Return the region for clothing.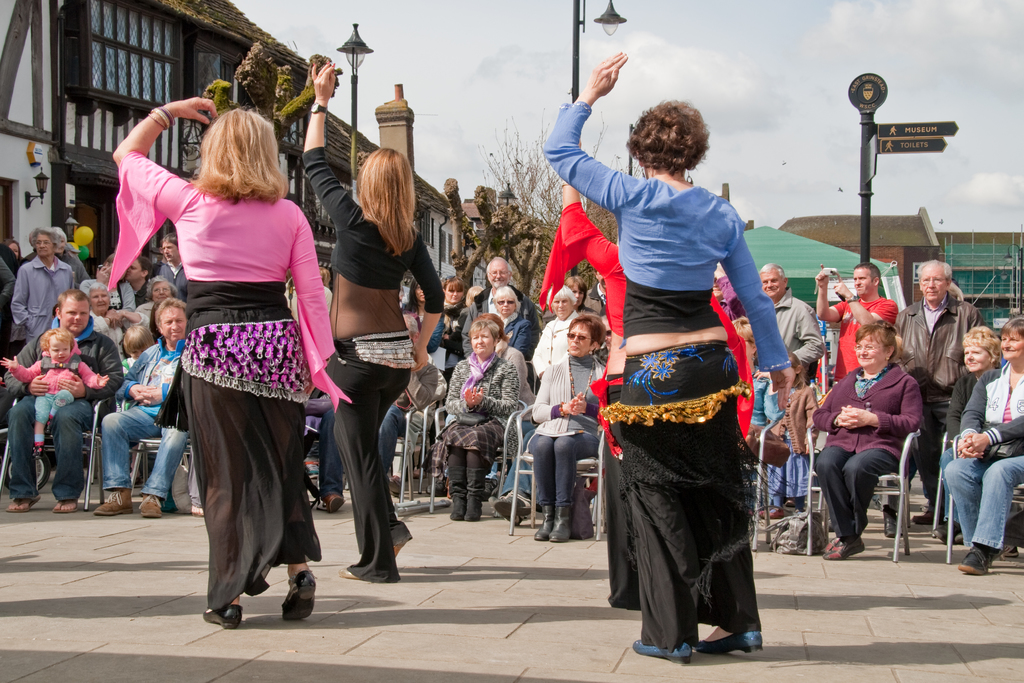
<bbox>4, 350, 108, 420</bbox>.
